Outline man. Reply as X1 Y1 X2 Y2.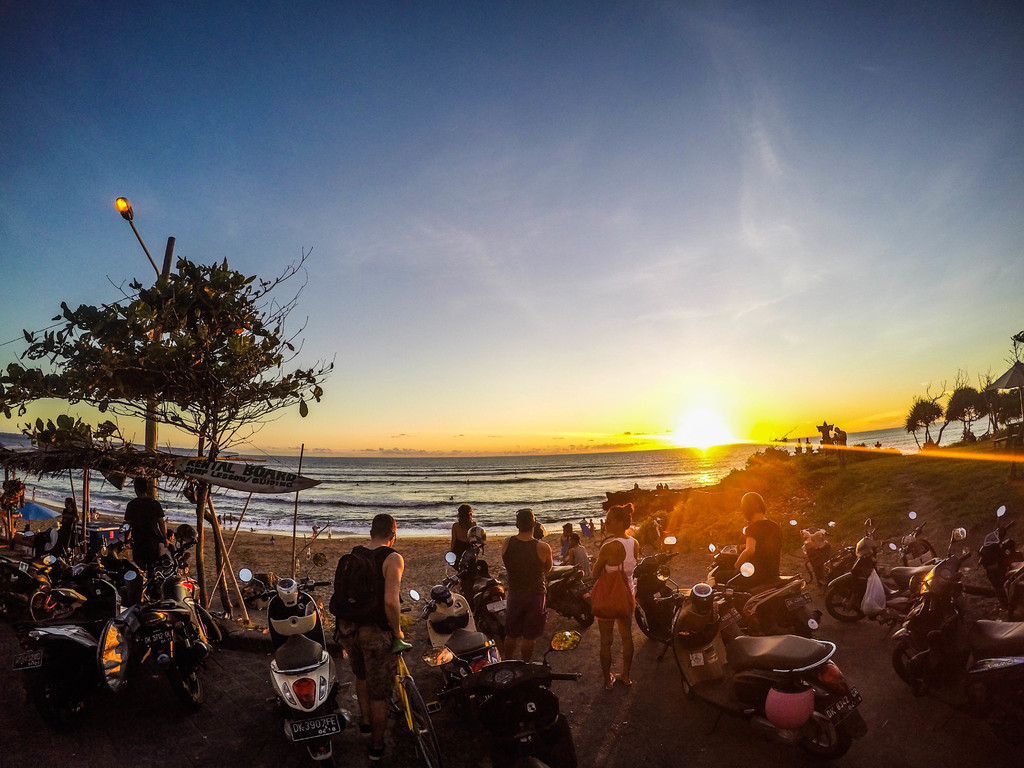
504 505 558 664.
